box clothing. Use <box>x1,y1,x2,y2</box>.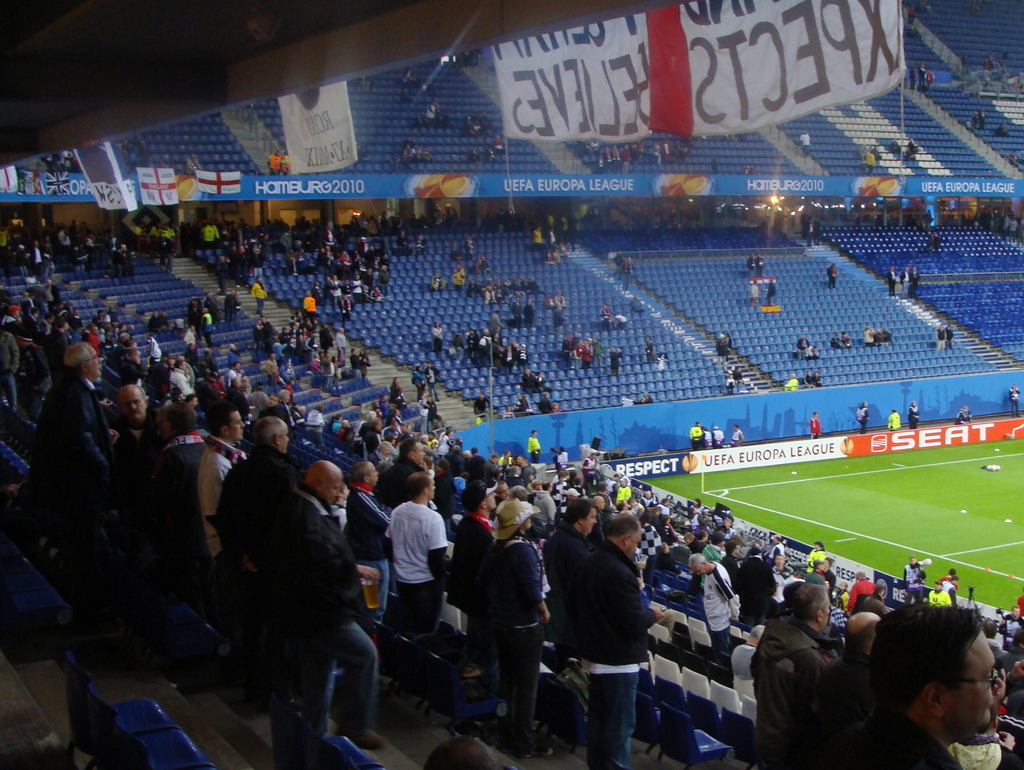
<box>385,492,445,684</box>.
